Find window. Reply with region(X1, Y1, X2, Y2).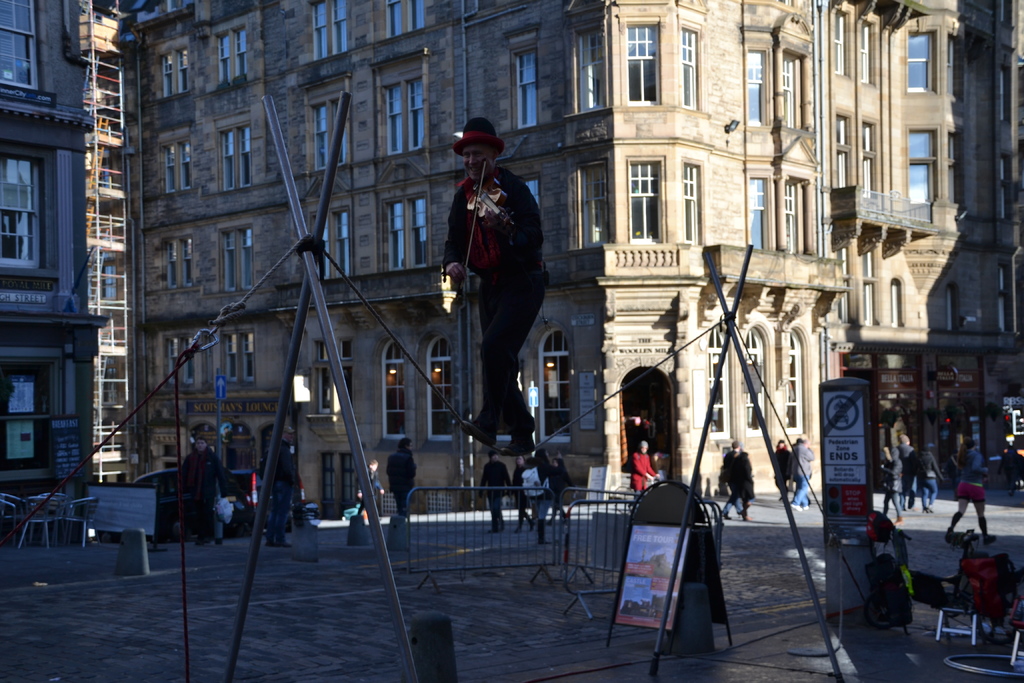
region(782, 182, 799, 249).
